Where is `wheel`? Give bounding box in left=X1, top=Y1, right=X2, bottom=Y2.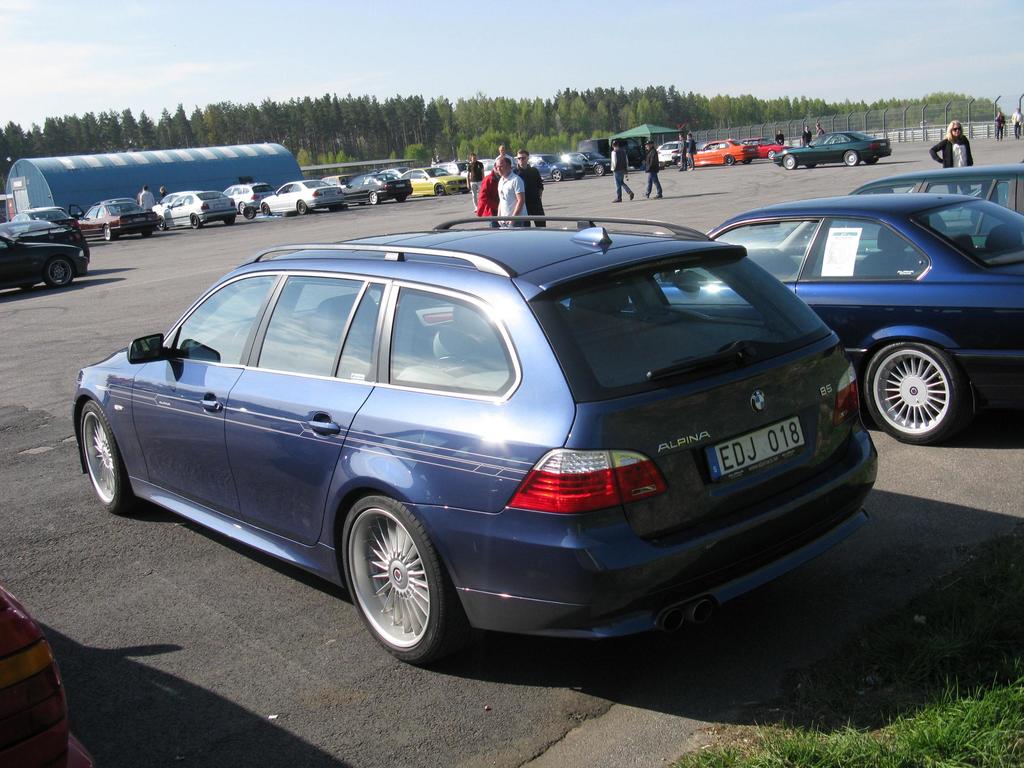
left=154, top=218, right=163, bottom=228.
